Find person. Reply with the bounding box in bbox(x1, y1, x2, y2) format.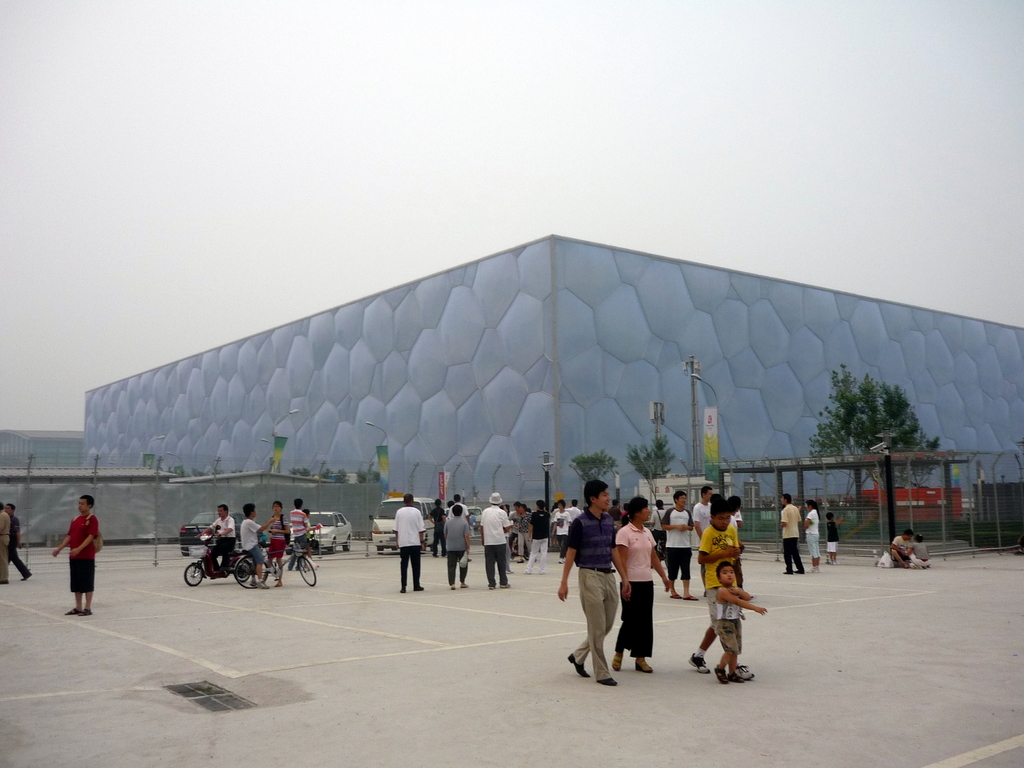
bbox(802, 500, 819, 575).
